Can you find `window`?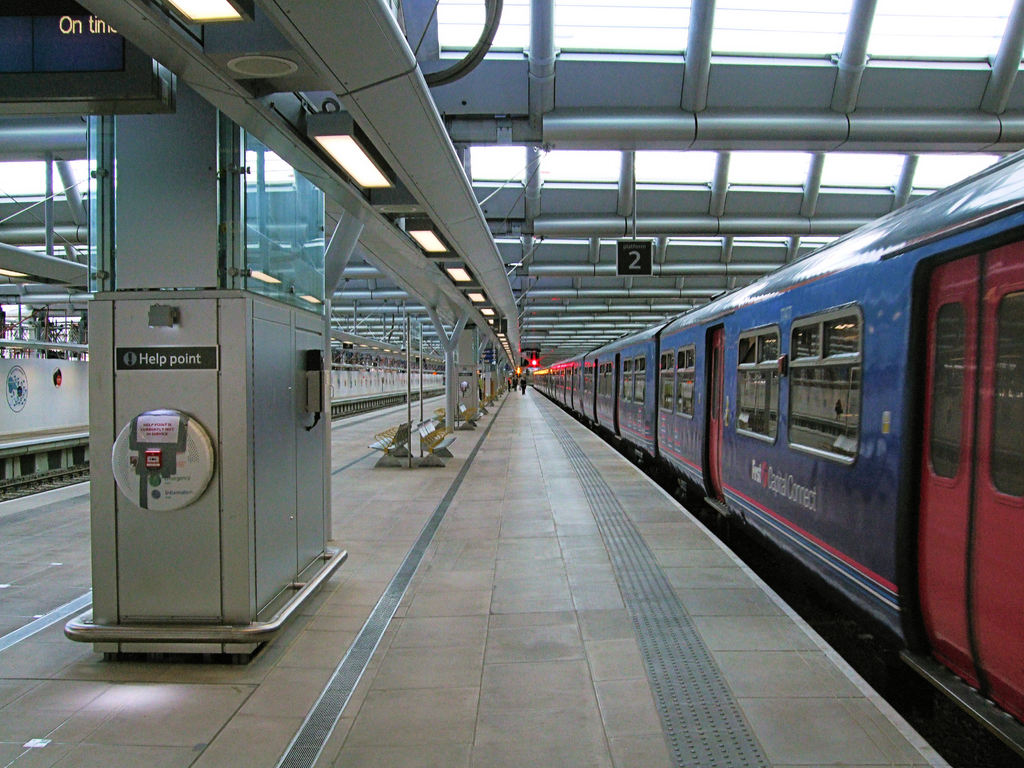
Yes, bounding box: (674, 347, 692, 415).
